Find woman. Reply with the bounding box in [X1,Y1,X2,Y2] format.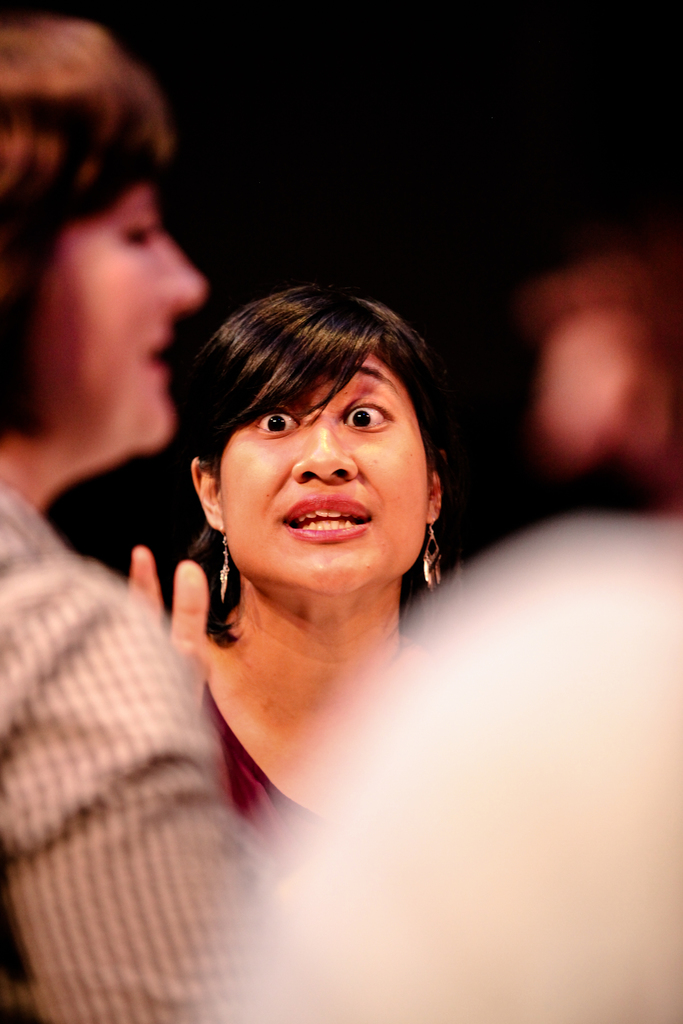
[120,259,491,858].
